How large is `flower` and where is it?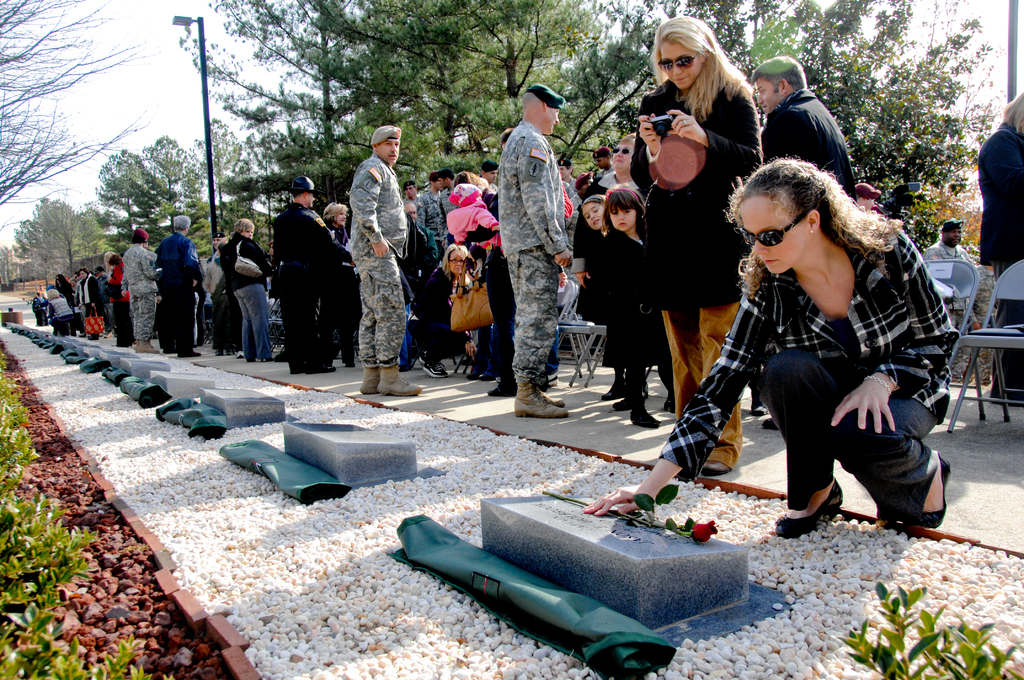
Bounding box: 690 513 723 549.
